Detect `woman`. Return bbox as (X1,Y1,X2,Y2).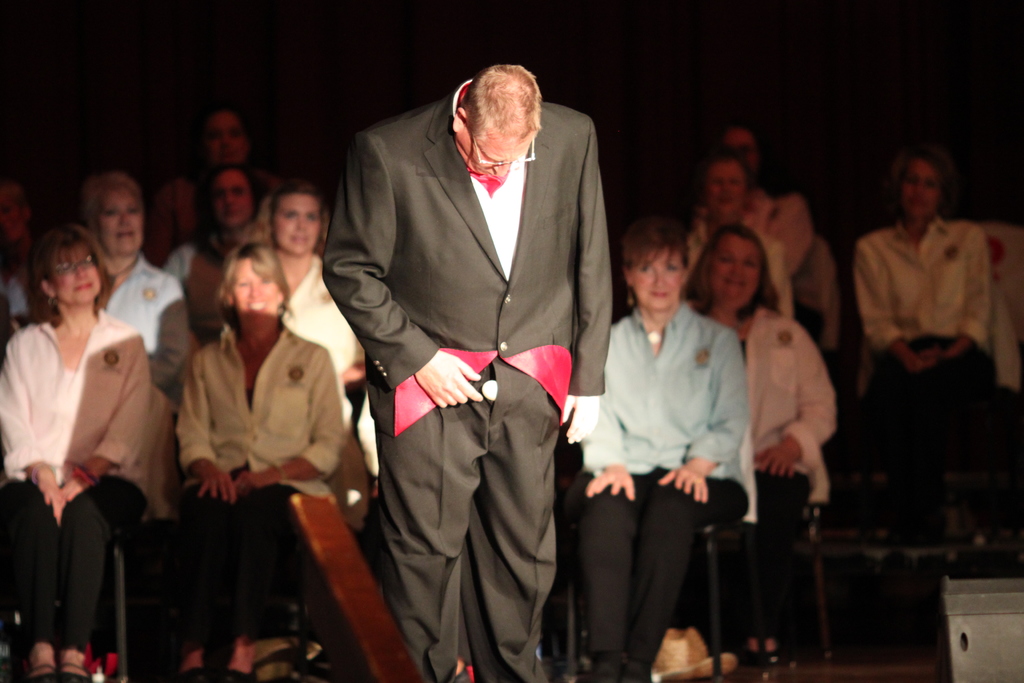
(234,183,374,539).
